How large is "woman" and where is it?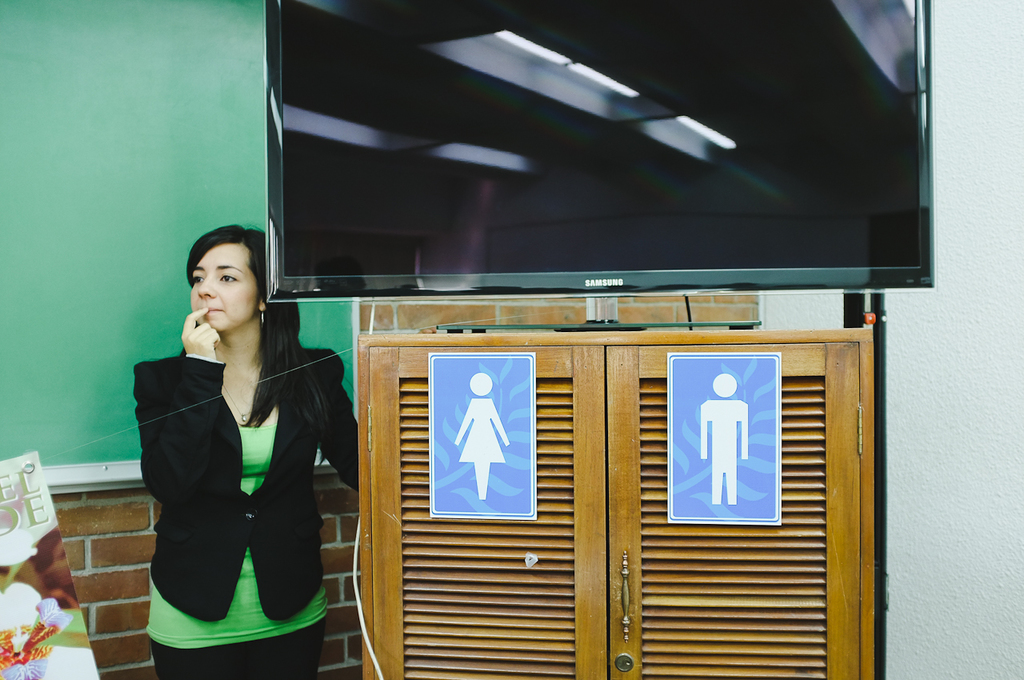
Bounding box: {"x1": 135, "y1": 234, "x2": 352, "y2": 667}.
